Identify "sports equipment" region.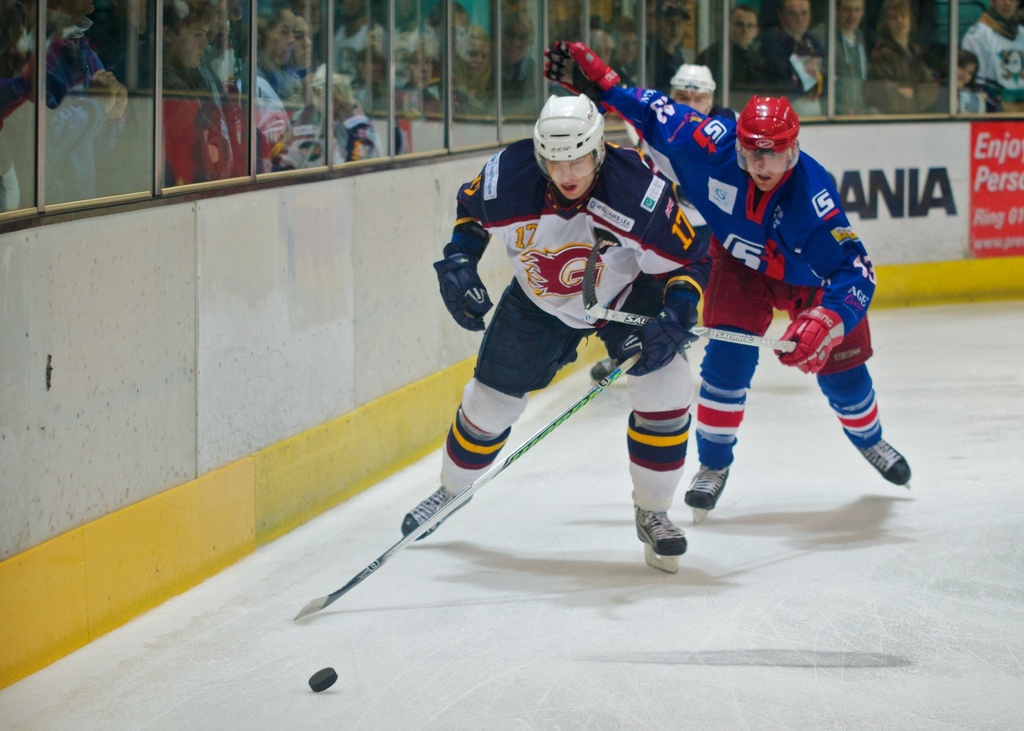
Region: locate(773, 302, 847, 375).
